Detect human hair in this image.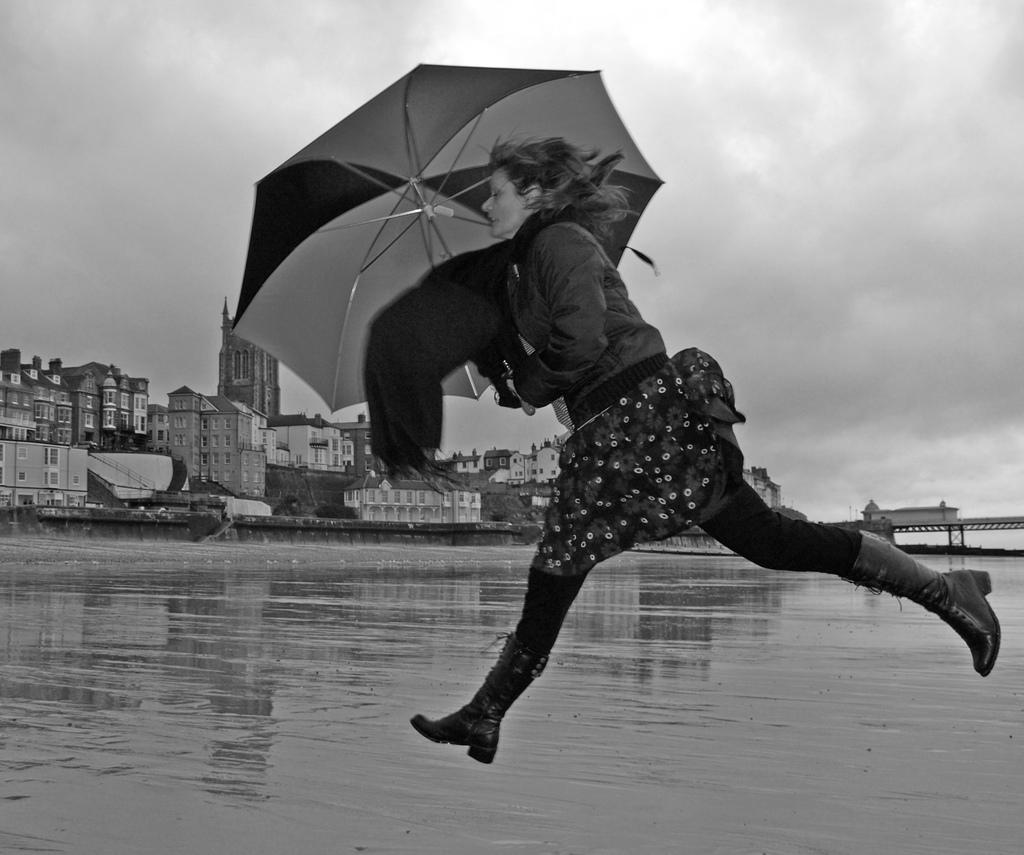
Detection: left=485, top=132, right=647, bottom=247.
